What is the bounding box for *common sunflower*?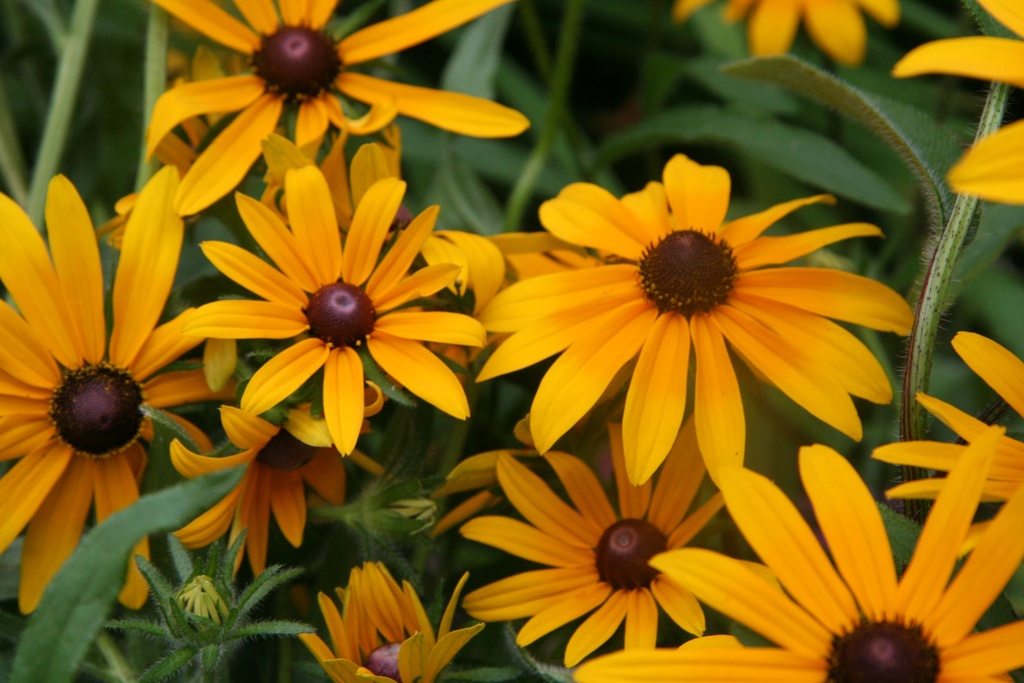
{"left": 572, "top": 427, "right": 1023, "bottom": 682}.
